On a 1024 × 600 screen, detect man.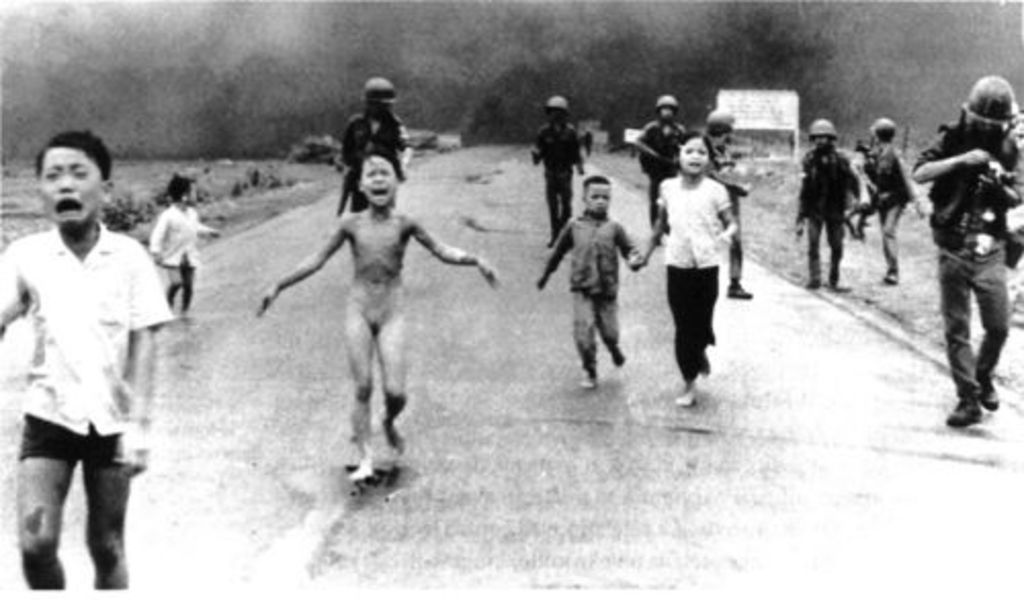
(631, 94, 684, 217).
